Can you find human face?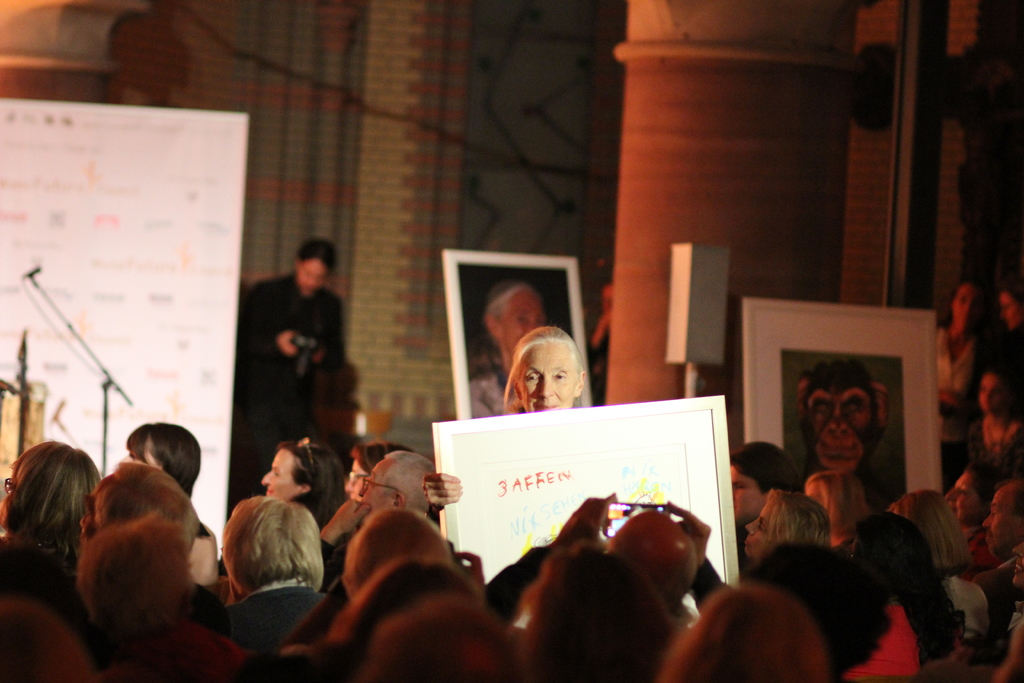
Yes, bounding box: 516, 344, 575, 410.
